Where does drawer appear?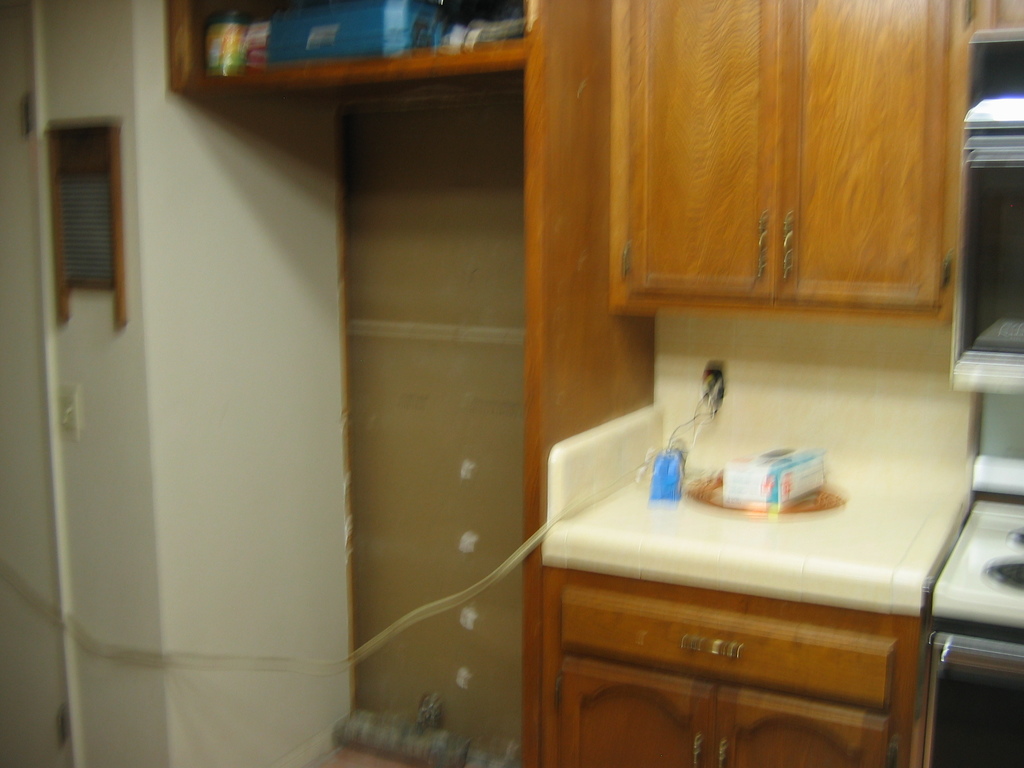
Appears at {"x1": 561, "y1": 588, "x2": 898, "y2": 704}.
